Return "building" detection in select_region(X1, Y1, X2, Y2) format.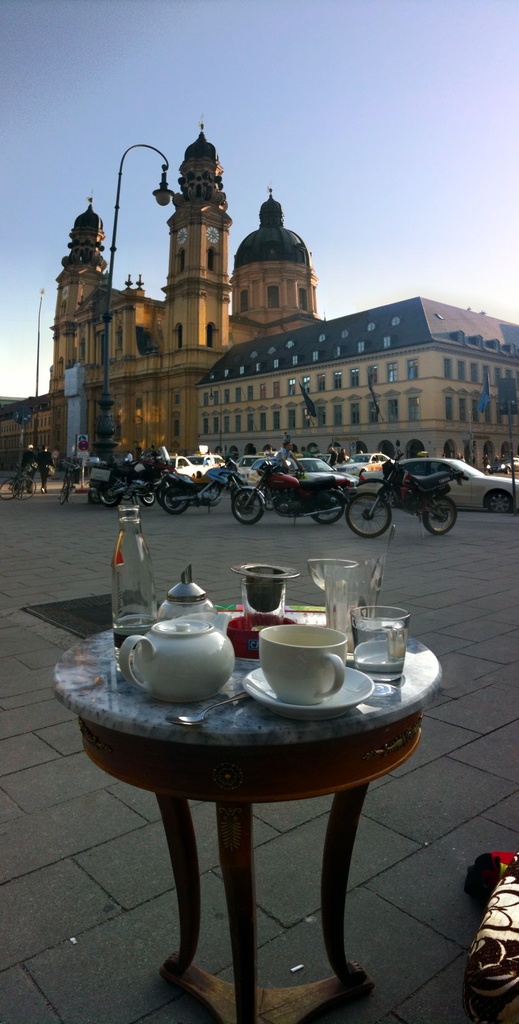
select_region(15, 95, 340, 503).
